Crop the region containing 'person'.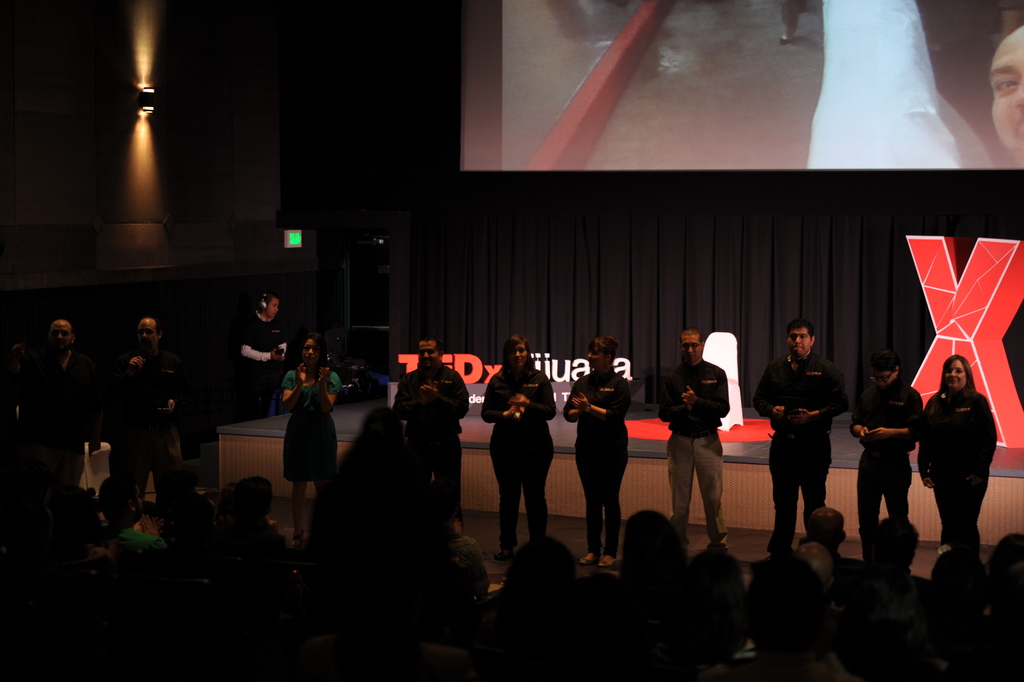
Crop region: <box>781,307,847,564</box>.
